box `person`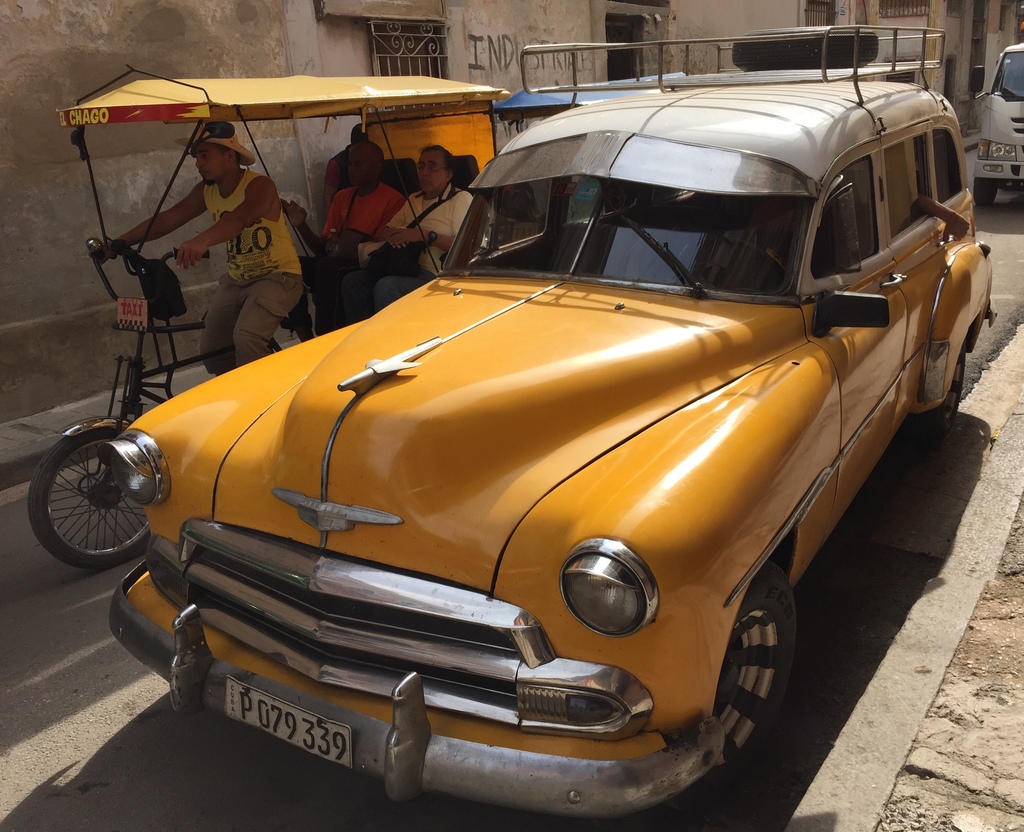
x1=909, y1=179, x2=964, y2=247
